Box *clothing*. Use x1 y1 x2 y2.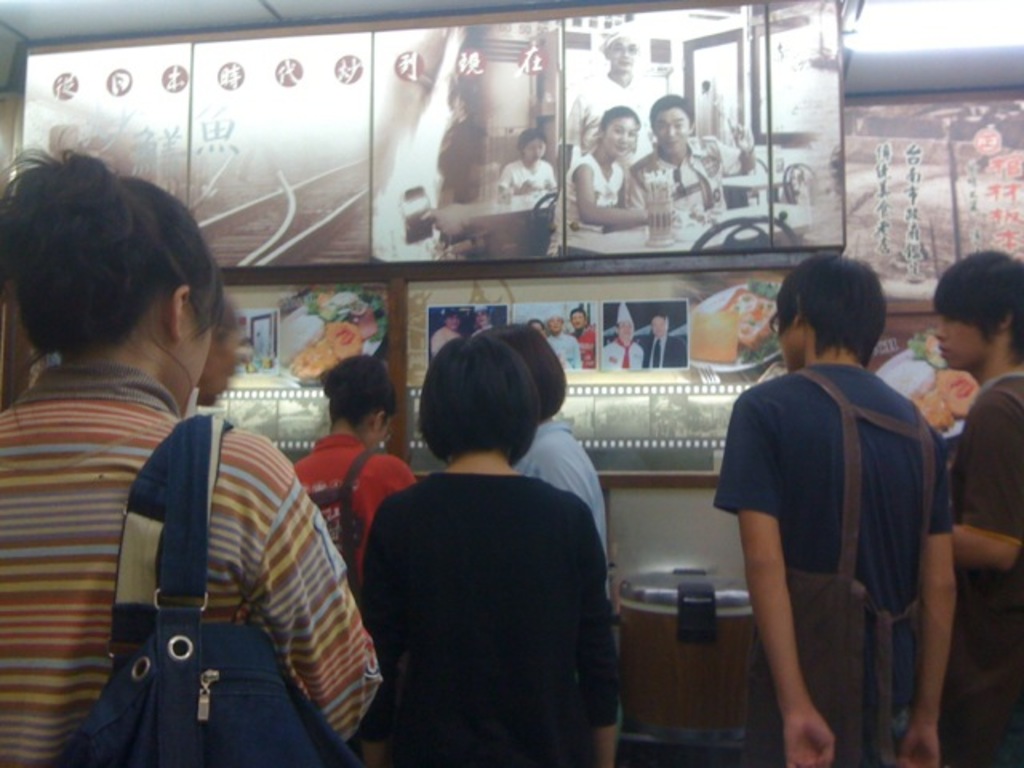
290 430 421 586.
